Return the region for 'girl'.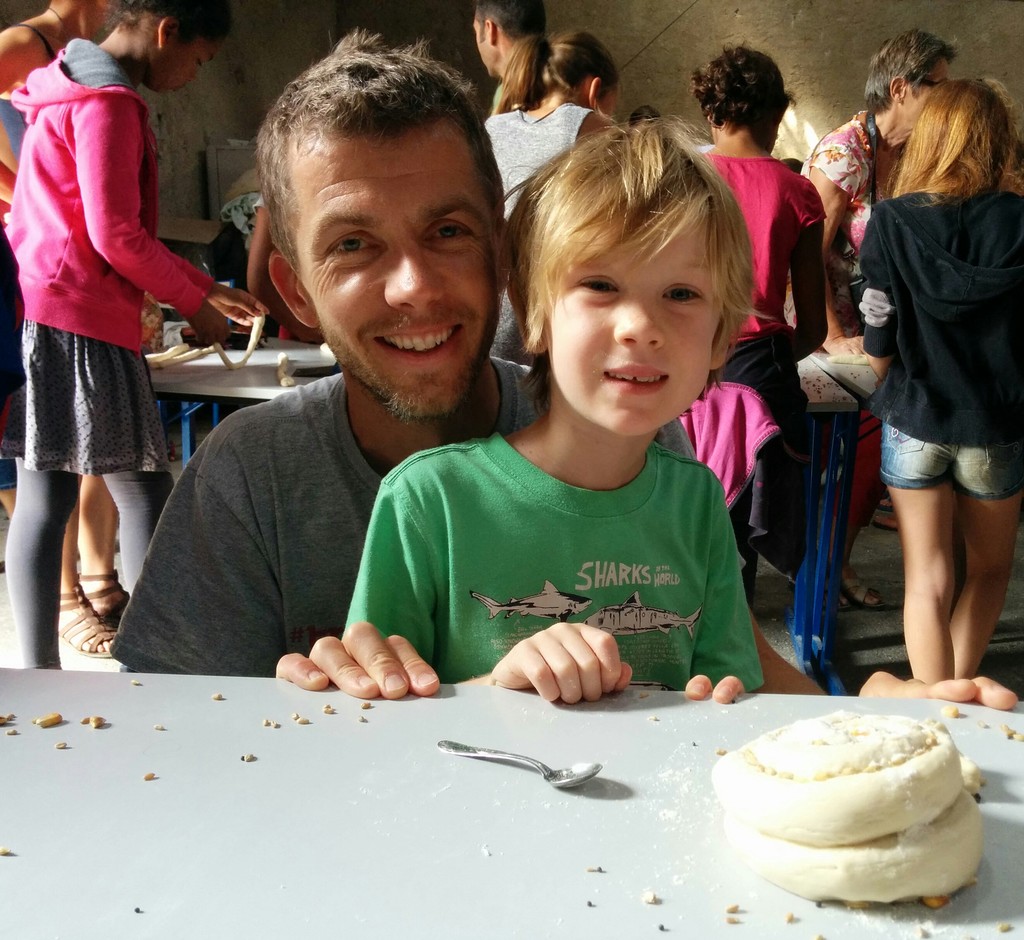
708,38,822,575.
